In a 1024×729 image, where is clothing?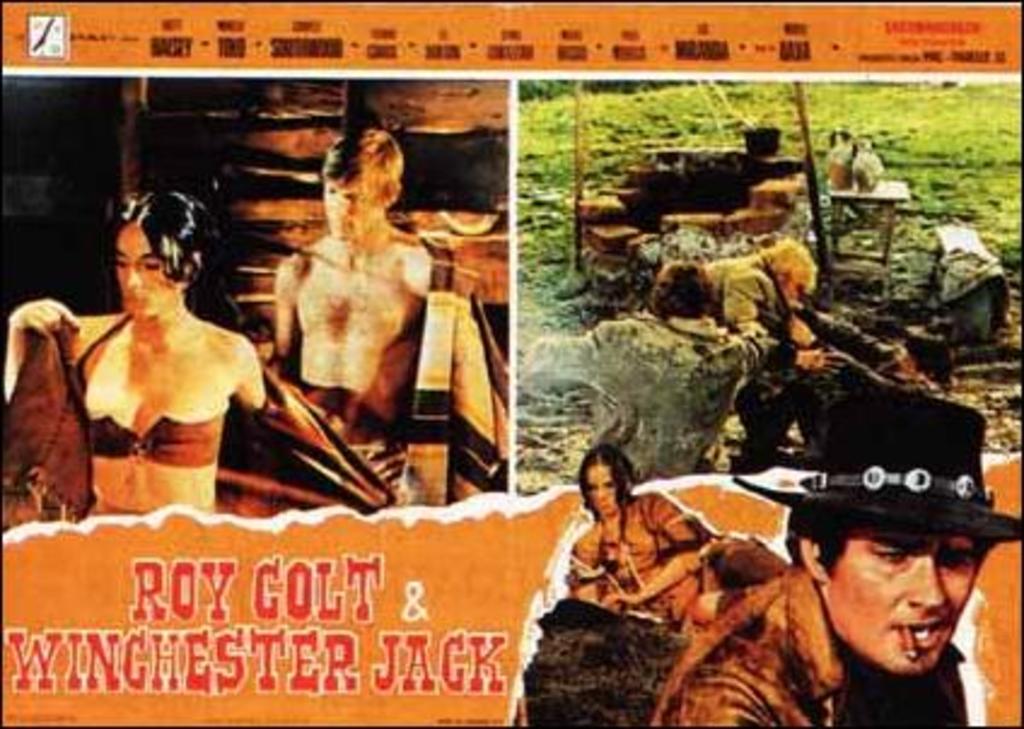
locate(720, 256, 985, 473).
